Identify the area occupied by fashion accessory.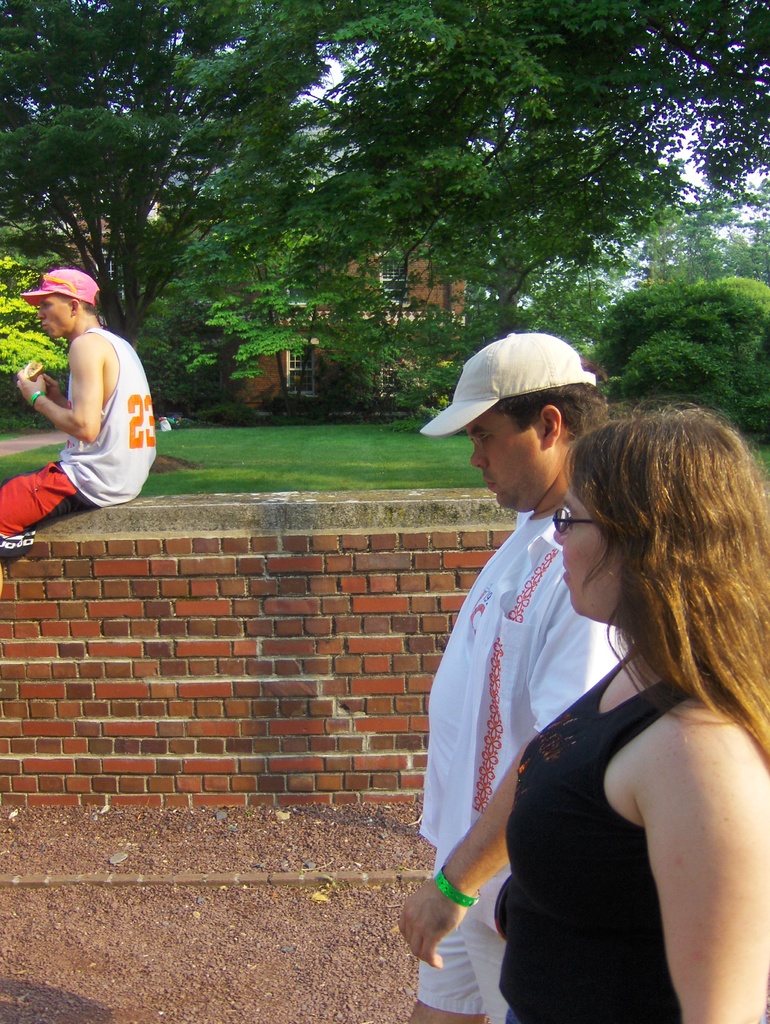
Area: [554, 506, 600, 529].
